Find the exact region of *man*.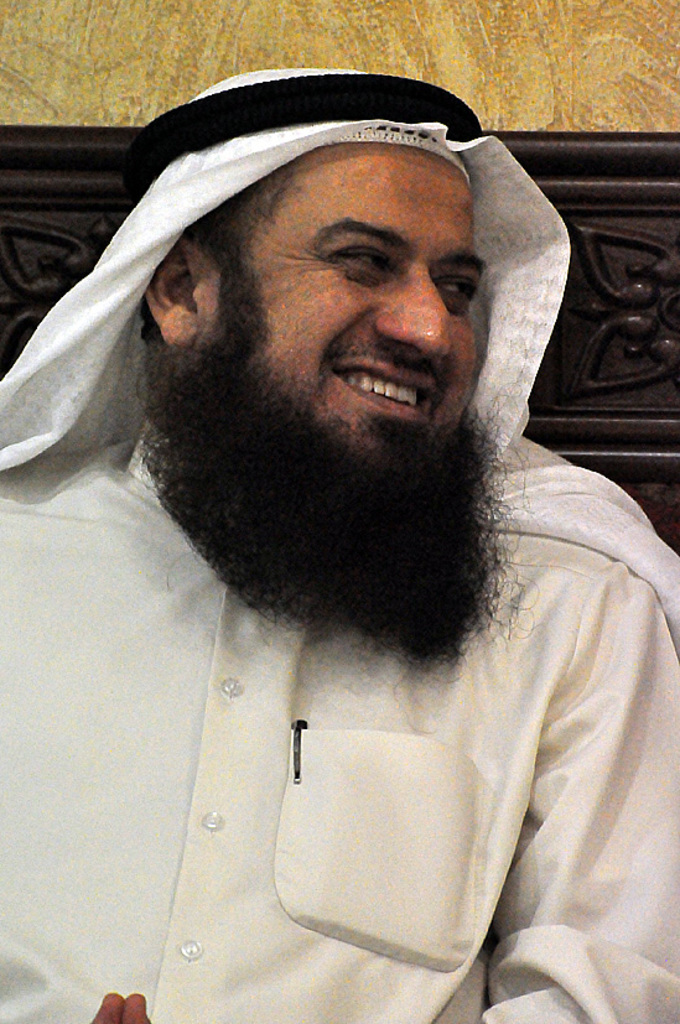
Exact region: 5/64/679/1023.
